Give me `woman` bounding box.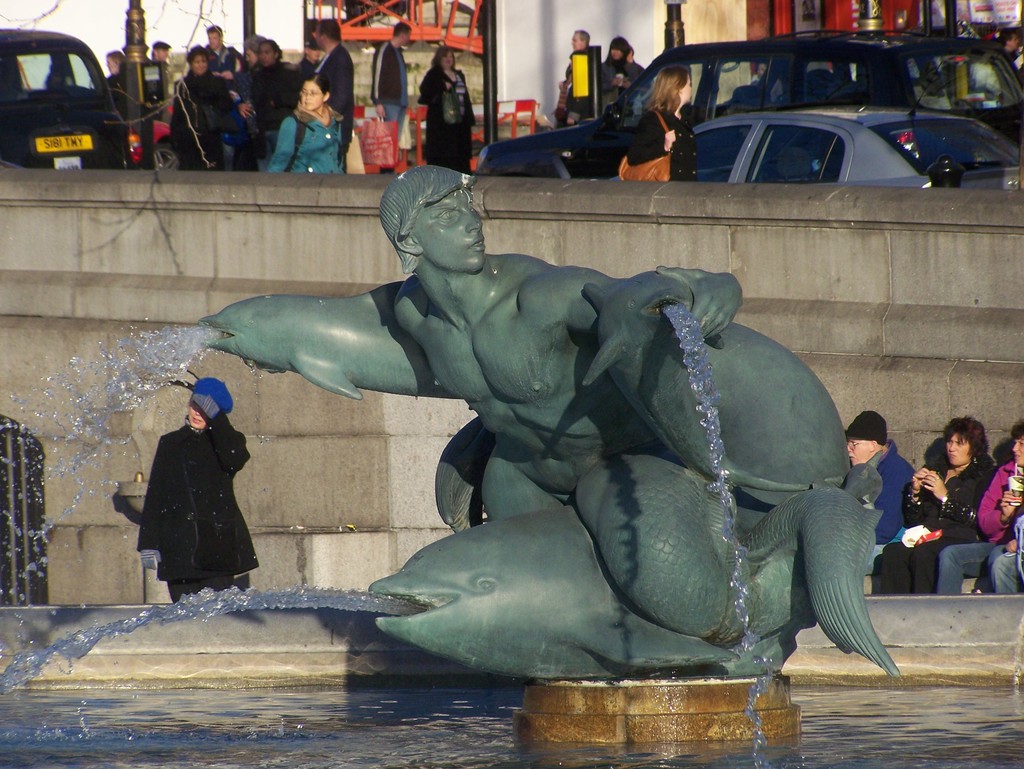
bbox=(175, 40, 229, 170).
